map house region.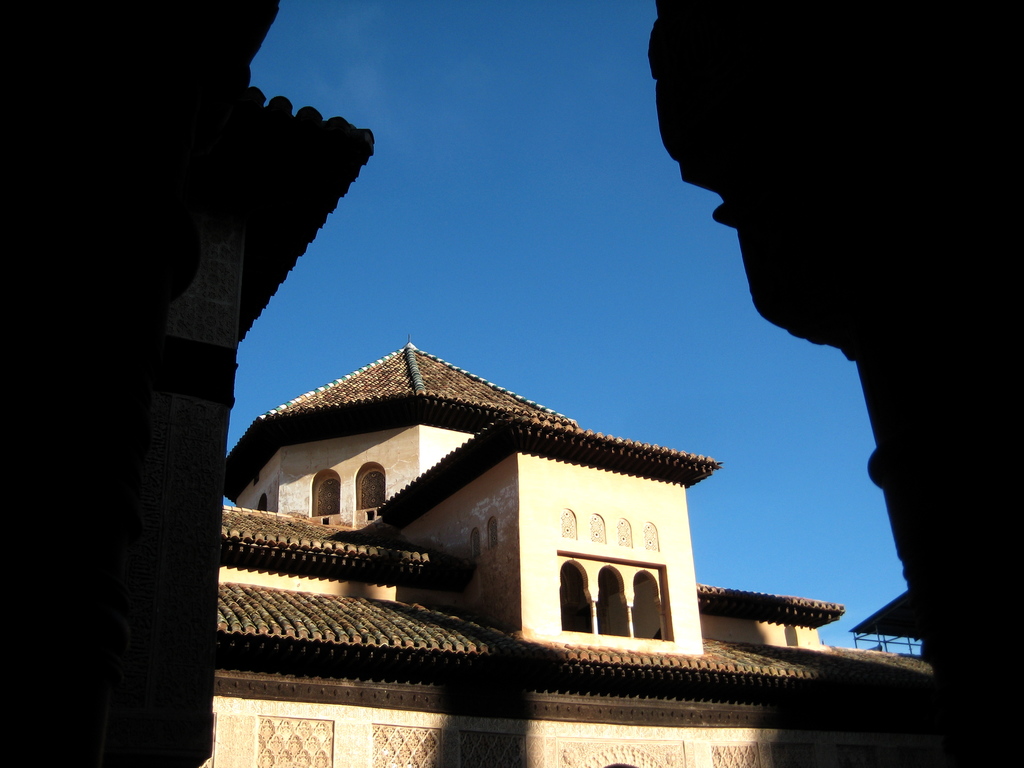
Mapped to 0/0/382/765.
